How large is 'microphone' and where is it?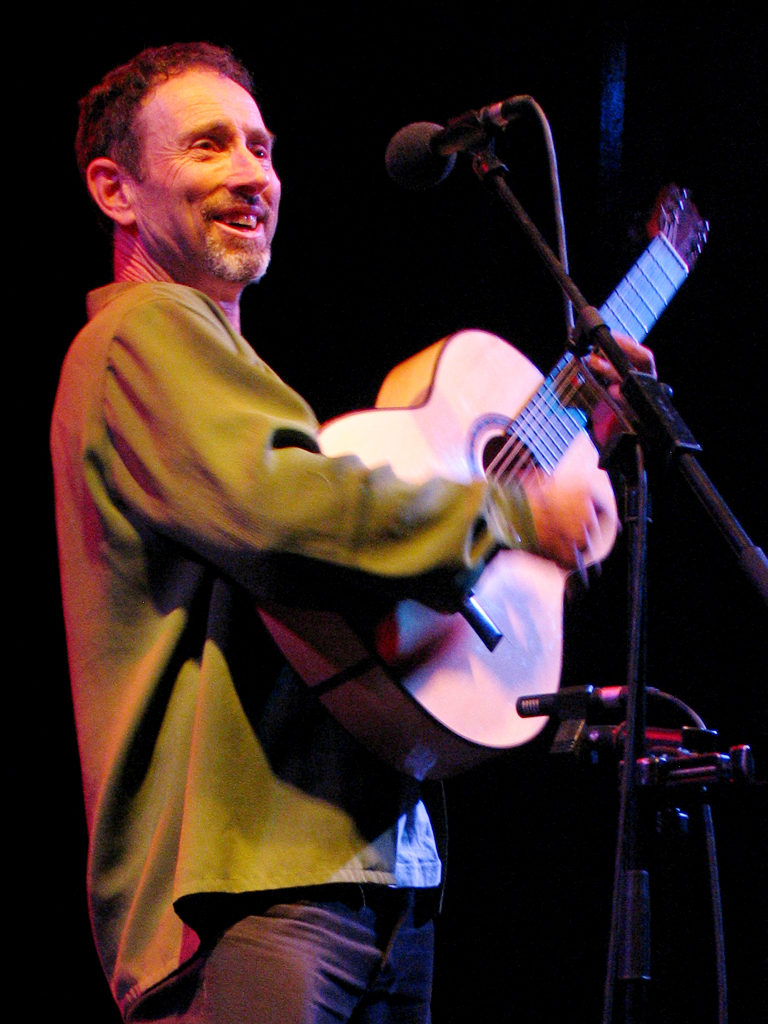
Bounding box: 382, 101, 526, 187.
